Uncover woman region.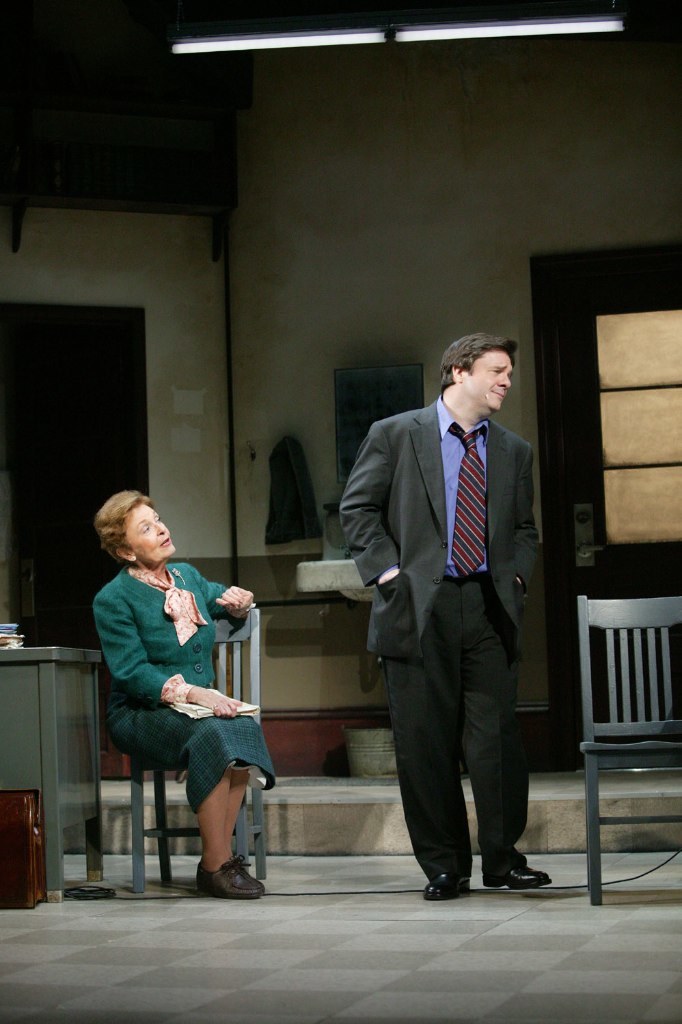
Uncovered: detection(96, 490, 273, 902).
